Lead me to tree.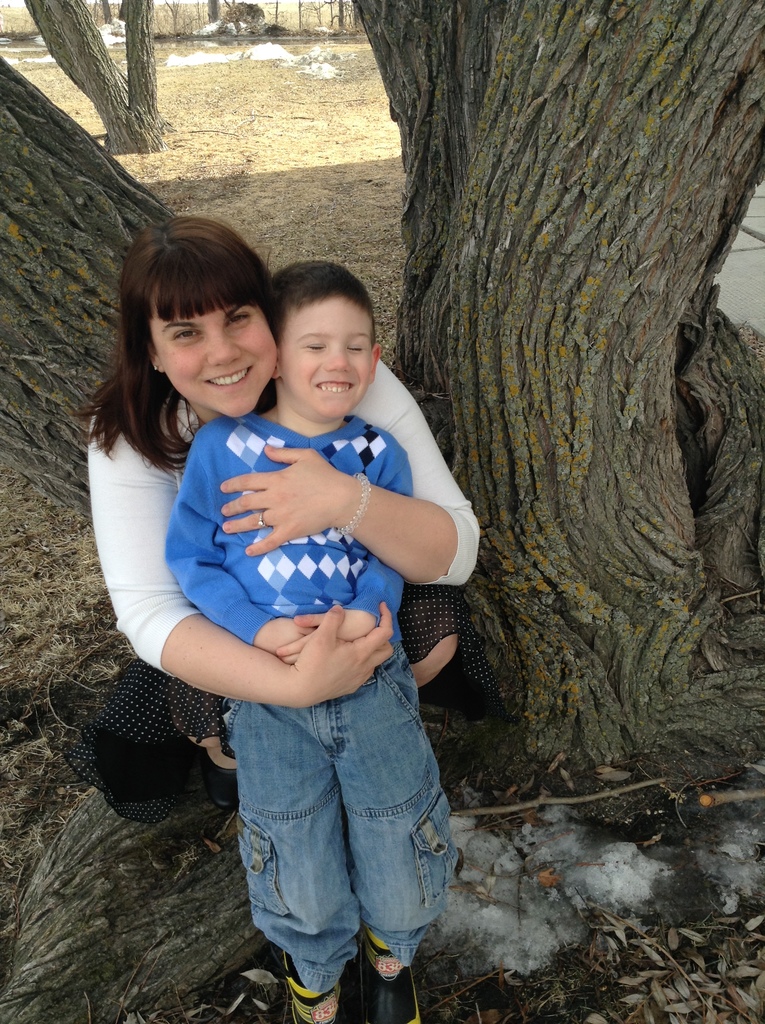
Lead to (0, 46, 238, 1023).
